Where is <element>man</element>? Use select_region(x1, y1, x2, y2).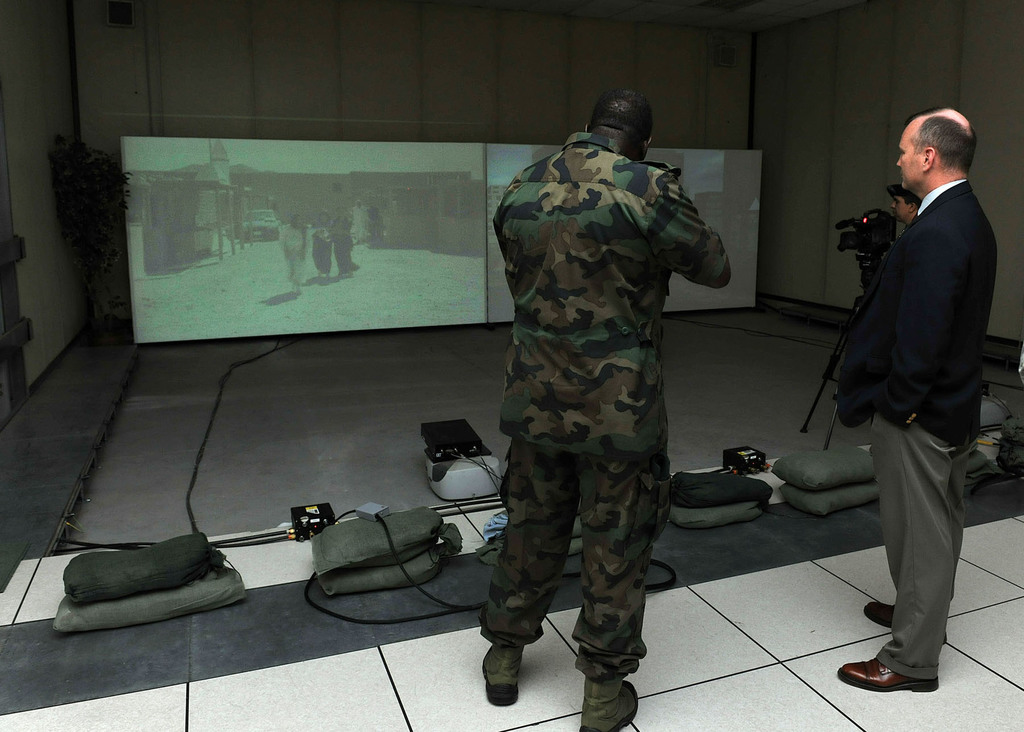
select_region(888, 184, 922, 232).
